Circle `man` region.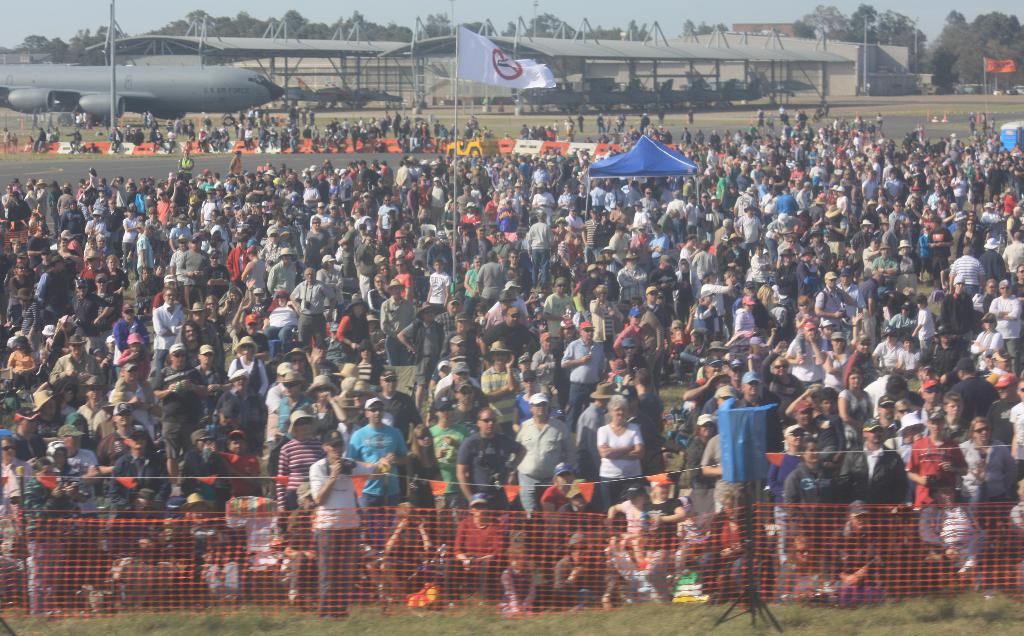
Region: bbox(28, 228, 45, 268).
